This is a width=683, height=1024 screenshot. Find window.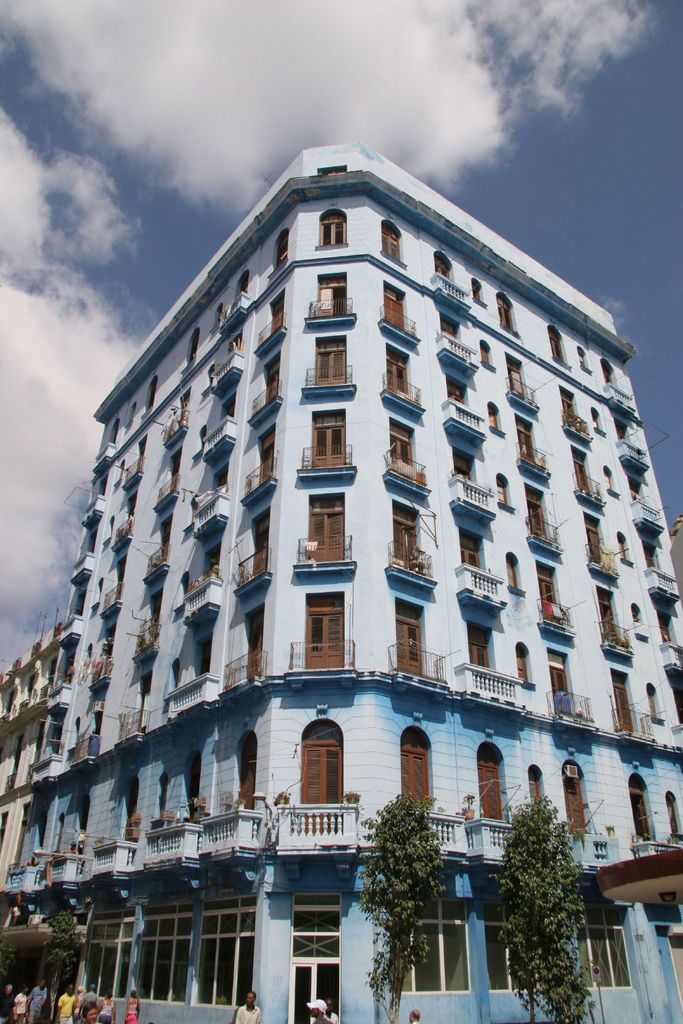
Bounding box: [133, 902, 192, 1004].
